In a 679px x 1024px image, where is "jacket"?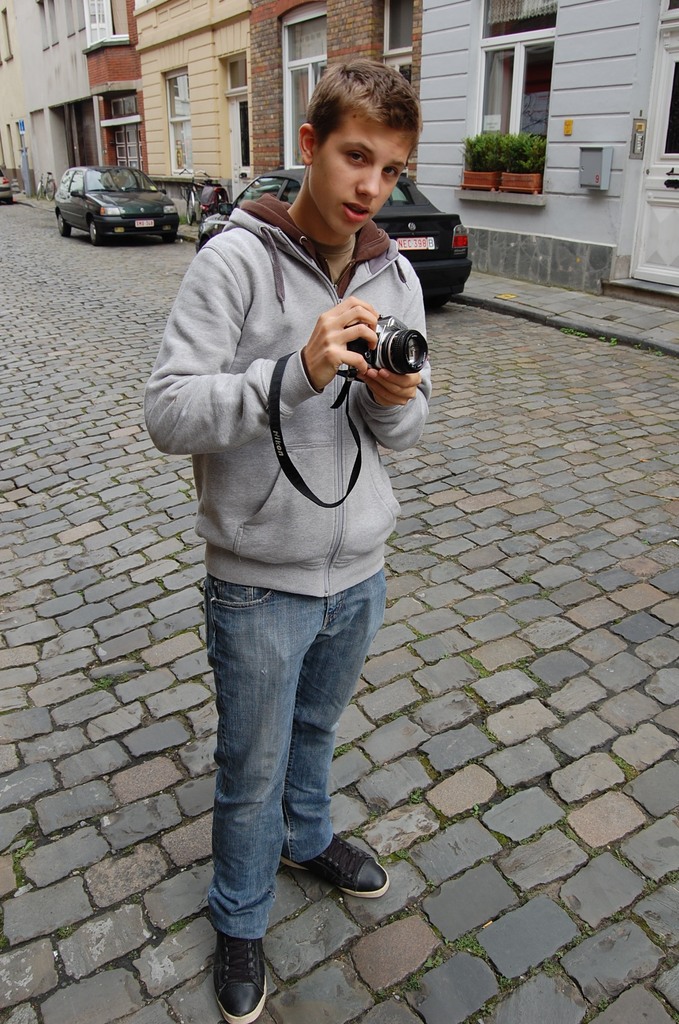
pyautogui.locateOnScreen(134, 184, 448, 644).
